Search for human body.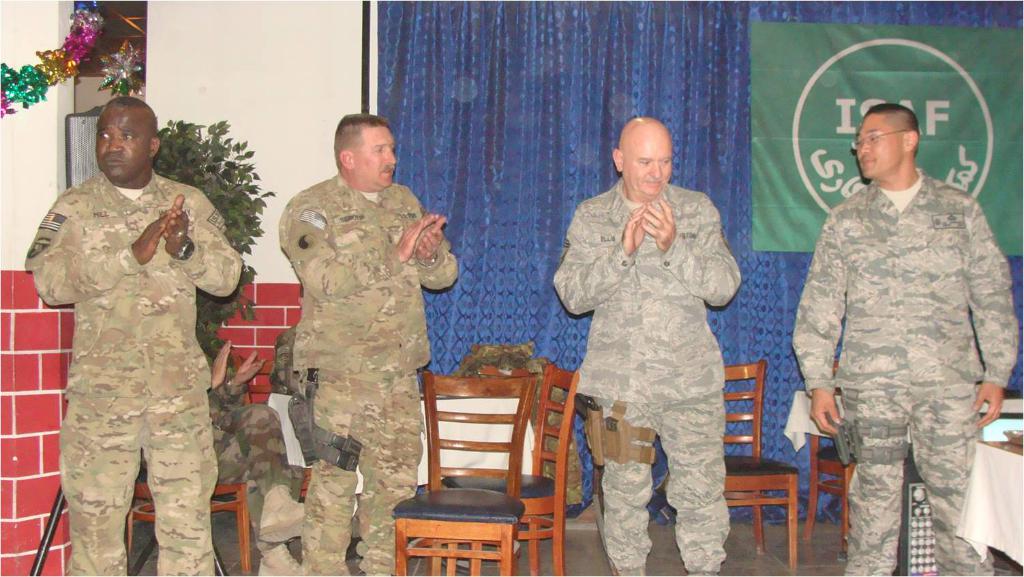
Found at [x1=791, y1=170, x2=1010, y2=576].
